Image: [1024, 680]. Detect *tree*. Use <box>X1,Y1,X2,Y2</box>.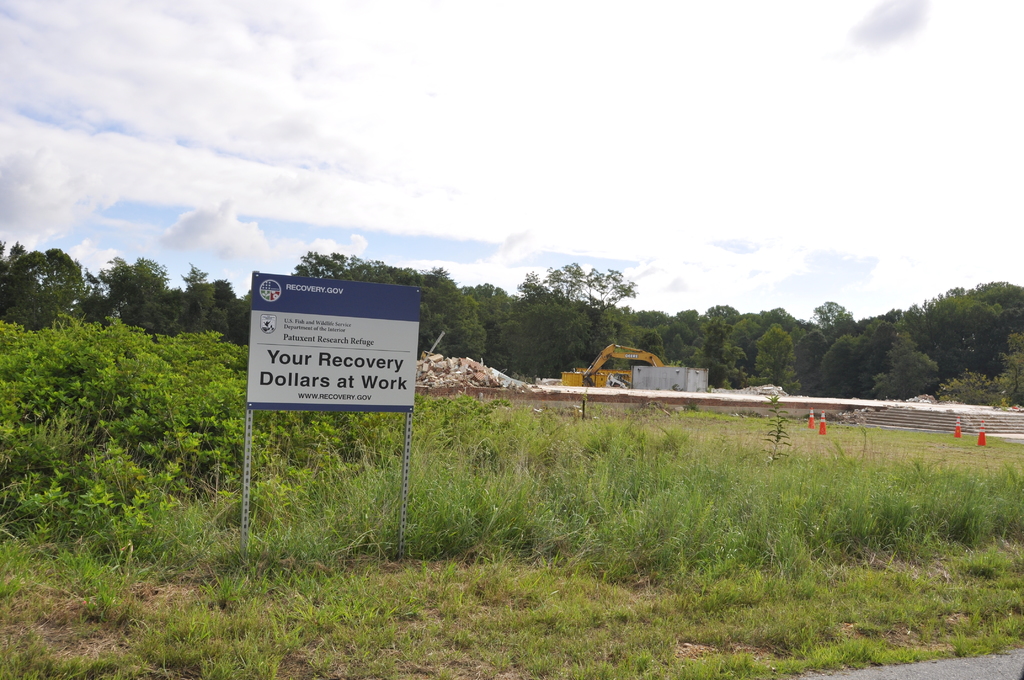
<box>689,295,741,345</box>.
